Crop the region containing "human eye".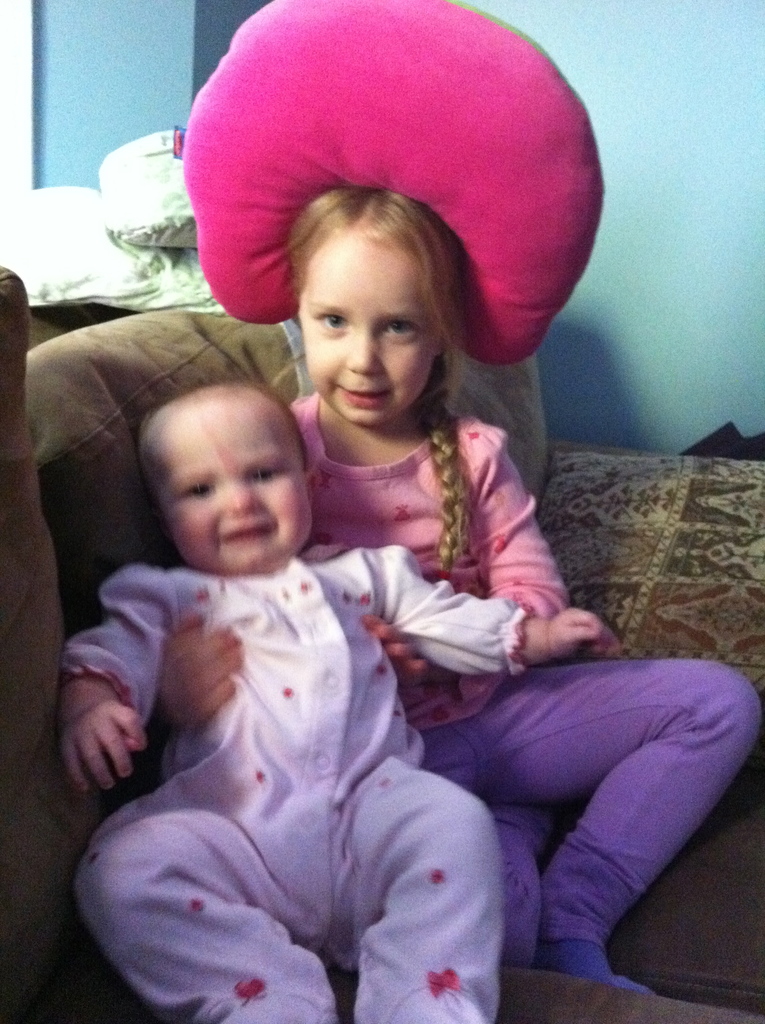
Crop region: 379, 316, 428, 346.
